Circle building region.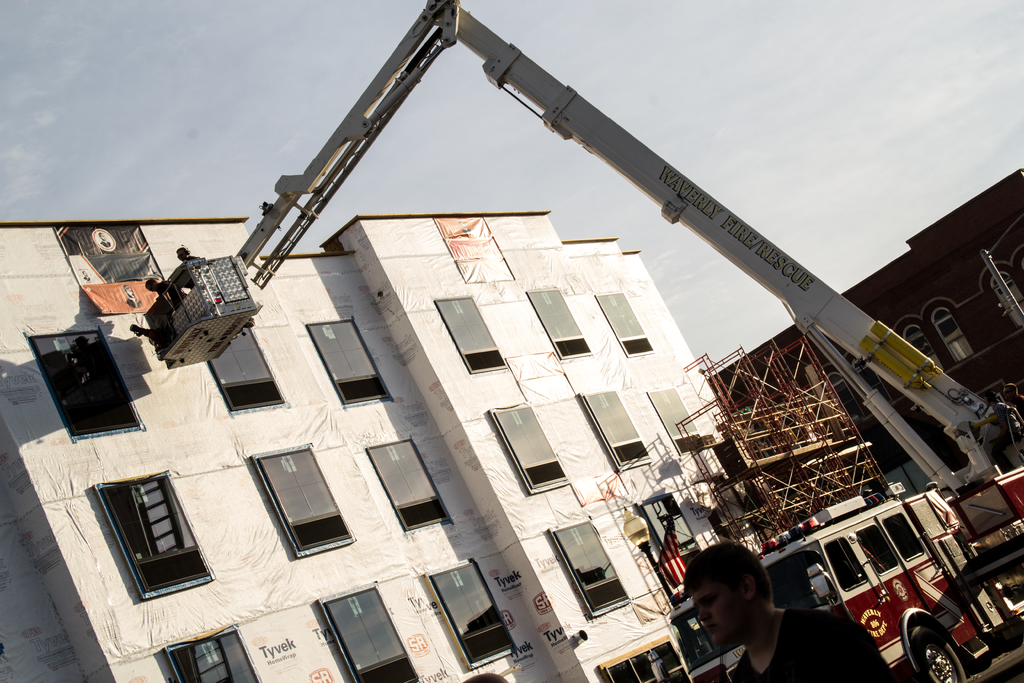
Region: 0, 208, 771, 682.
